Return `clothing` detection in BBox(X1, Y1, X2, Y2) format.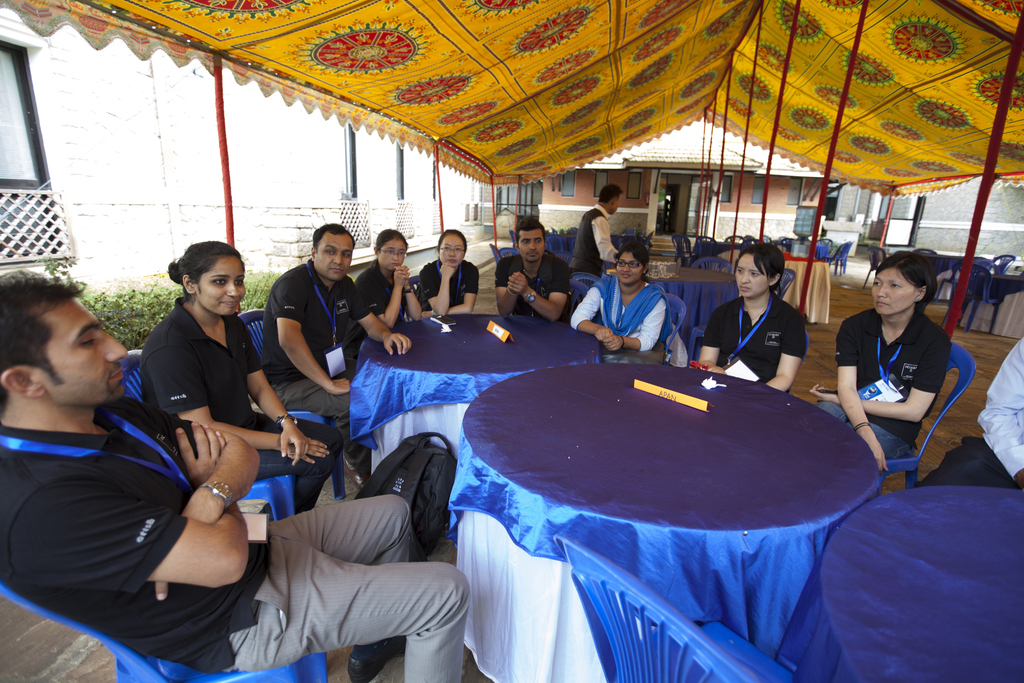
BBox(695, 290, 820, 391).
